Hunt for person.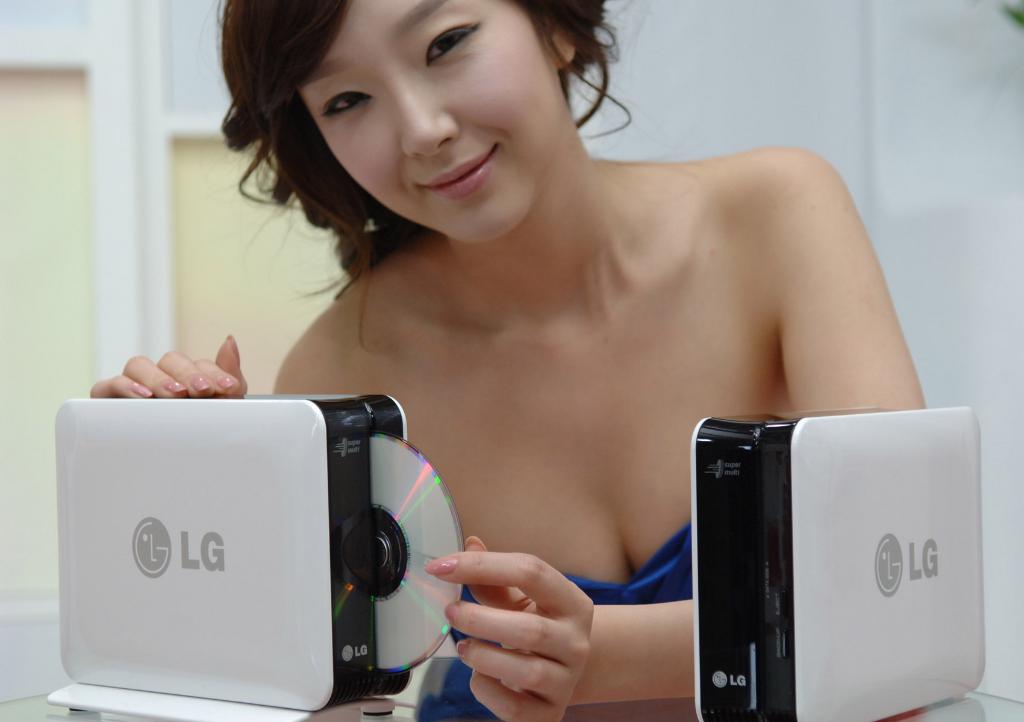
Hunted down at crop(95, 24, 929, 721).
